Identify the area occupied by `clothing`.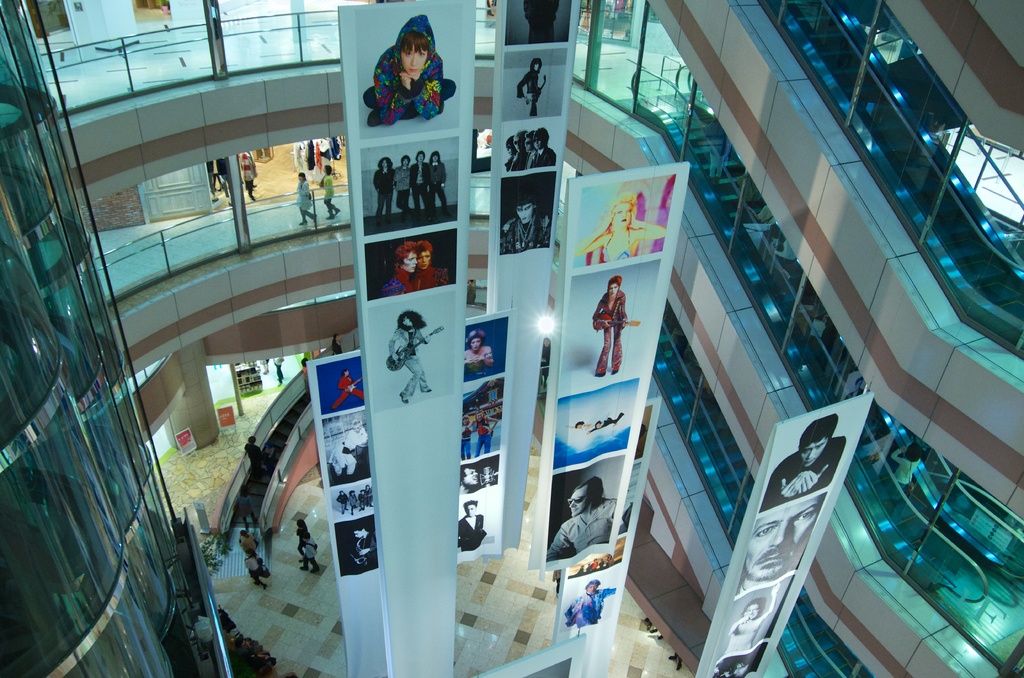
Area: BBox(331, 340, 342, 355).
